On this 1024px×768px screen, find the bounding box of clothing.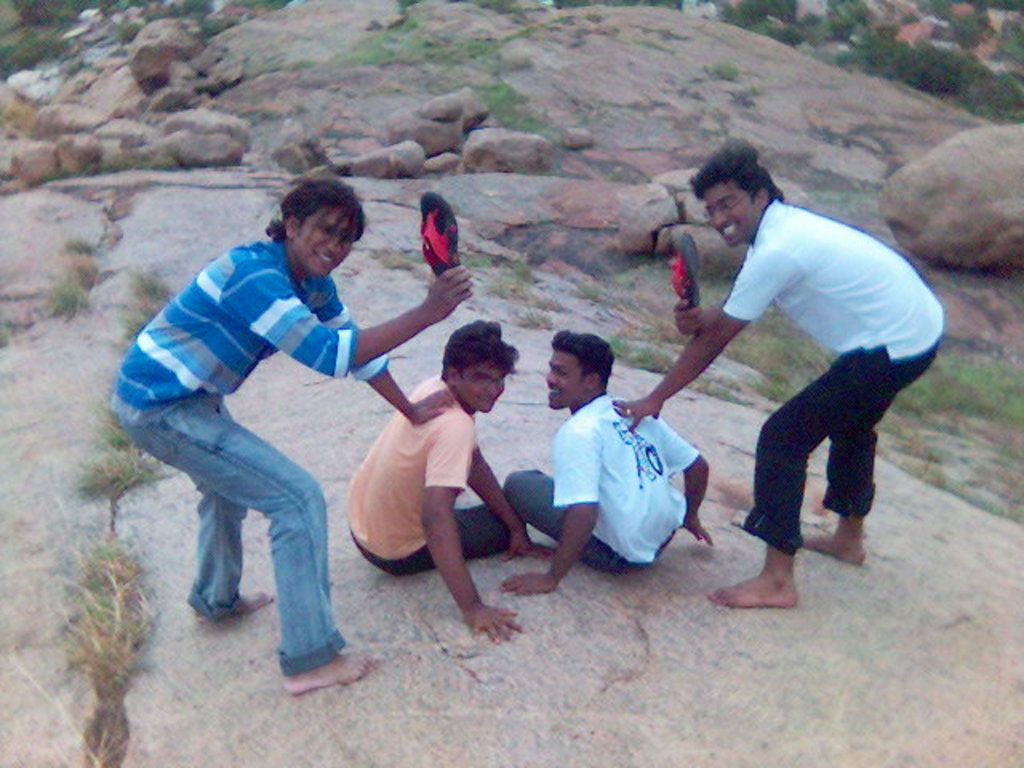
Bounding box: l=338, t=370, r=518, b=578.
